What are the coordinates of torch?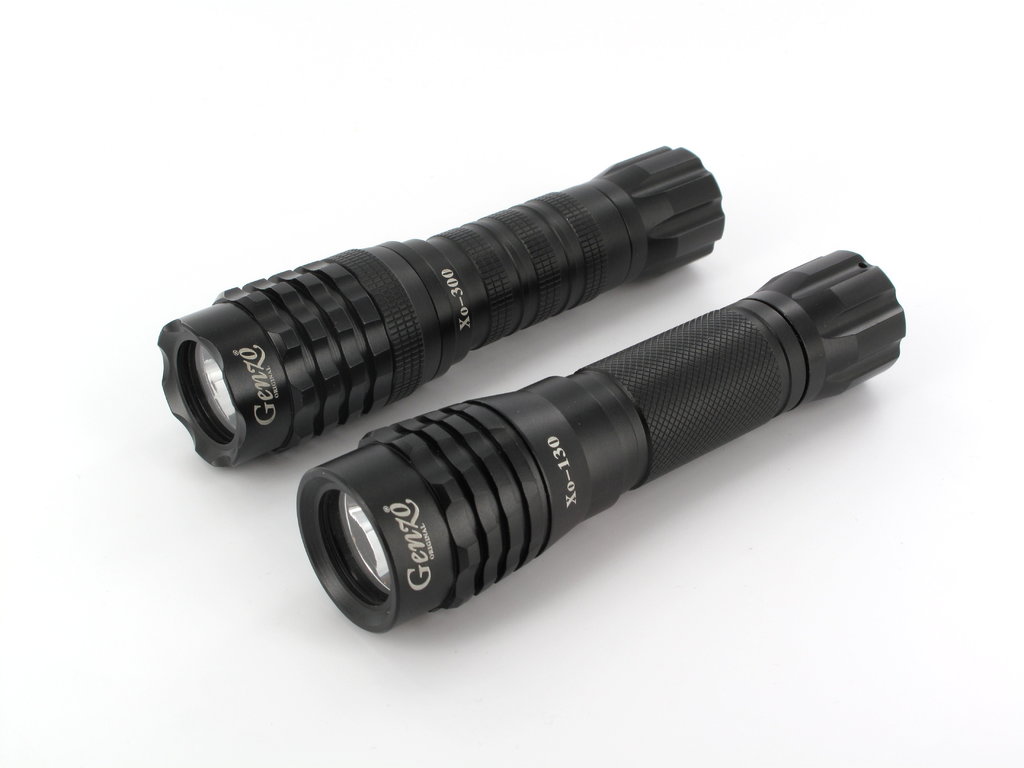
BBox(154, 144, 723, 467).
